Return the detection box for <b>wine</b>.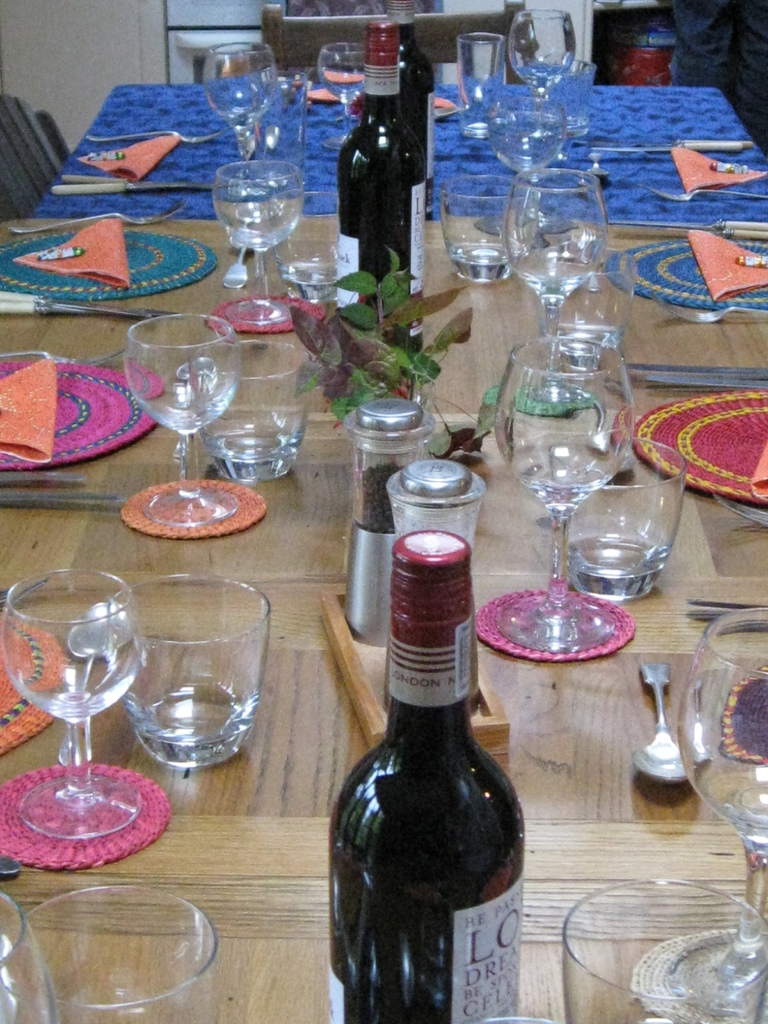
rect(318, 515, 518, 1023).
